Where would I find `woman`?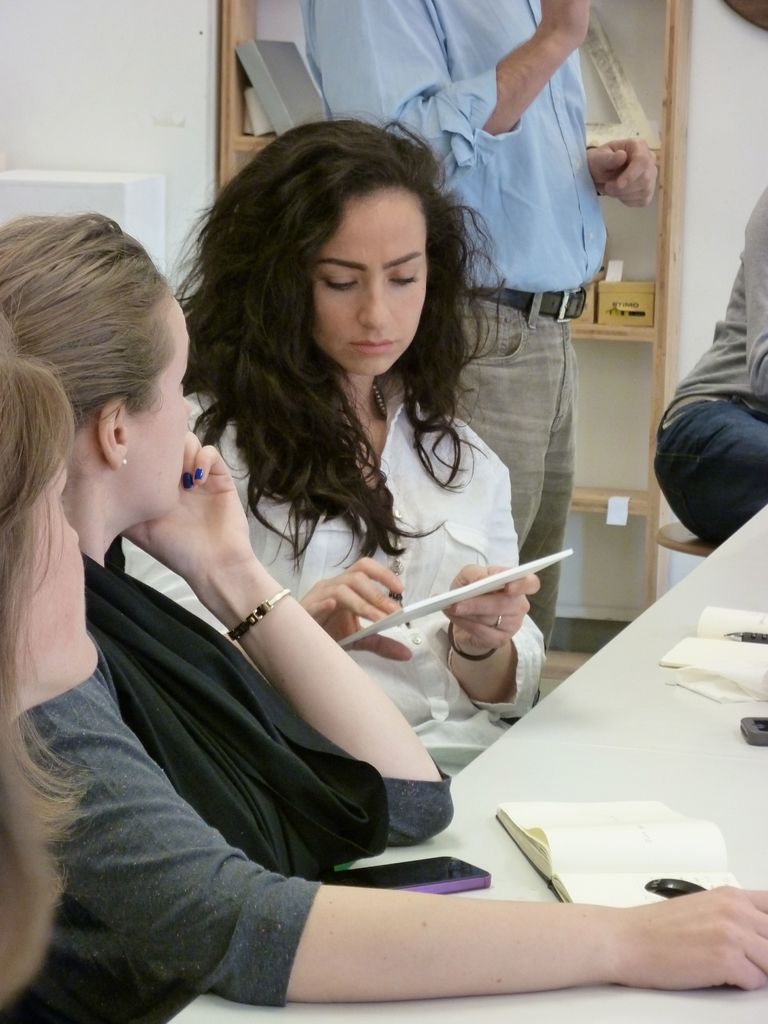
At <bbox>125, 113, 547, 785</bbox>.
